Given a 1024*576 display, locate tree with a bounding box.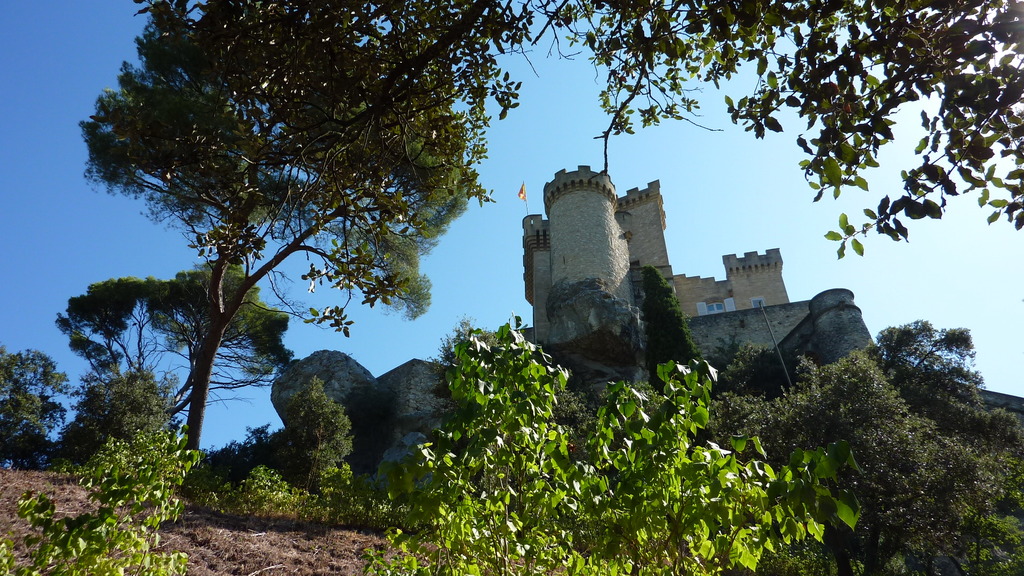
Located: 631, 339, 1023, 575.
